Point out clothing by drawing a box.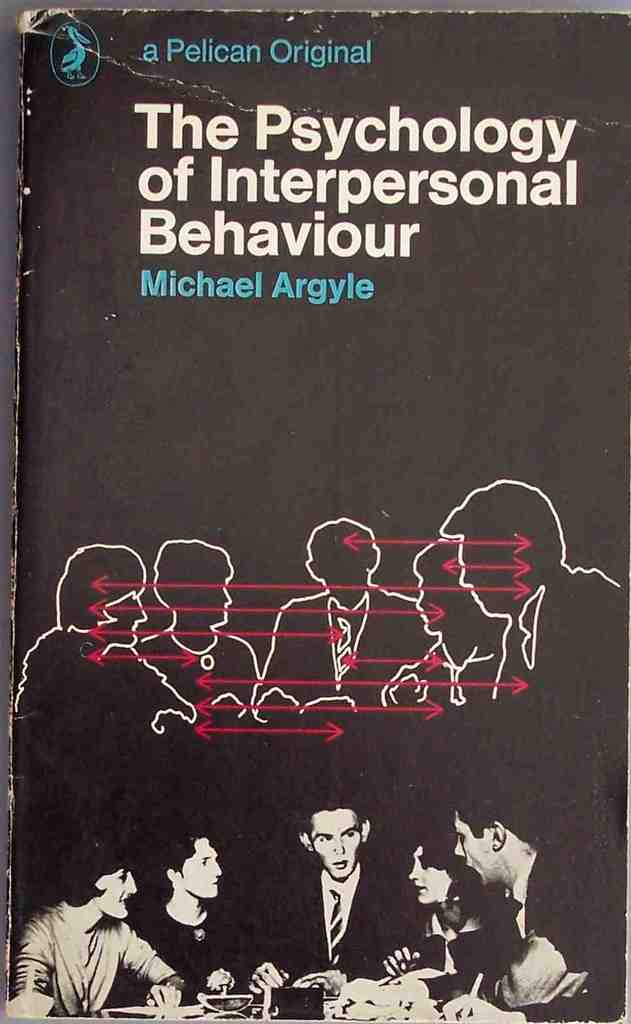
(x1=393, y1=622, x2=511, y2=717).
